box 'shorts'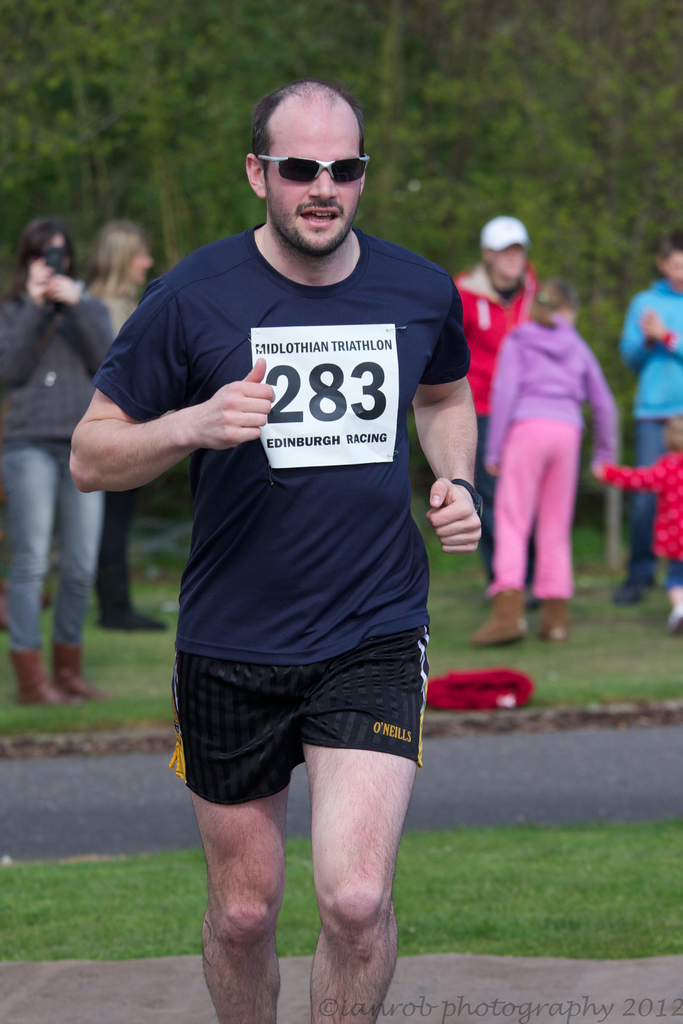
bbox=[157, 629, 448, 812]
